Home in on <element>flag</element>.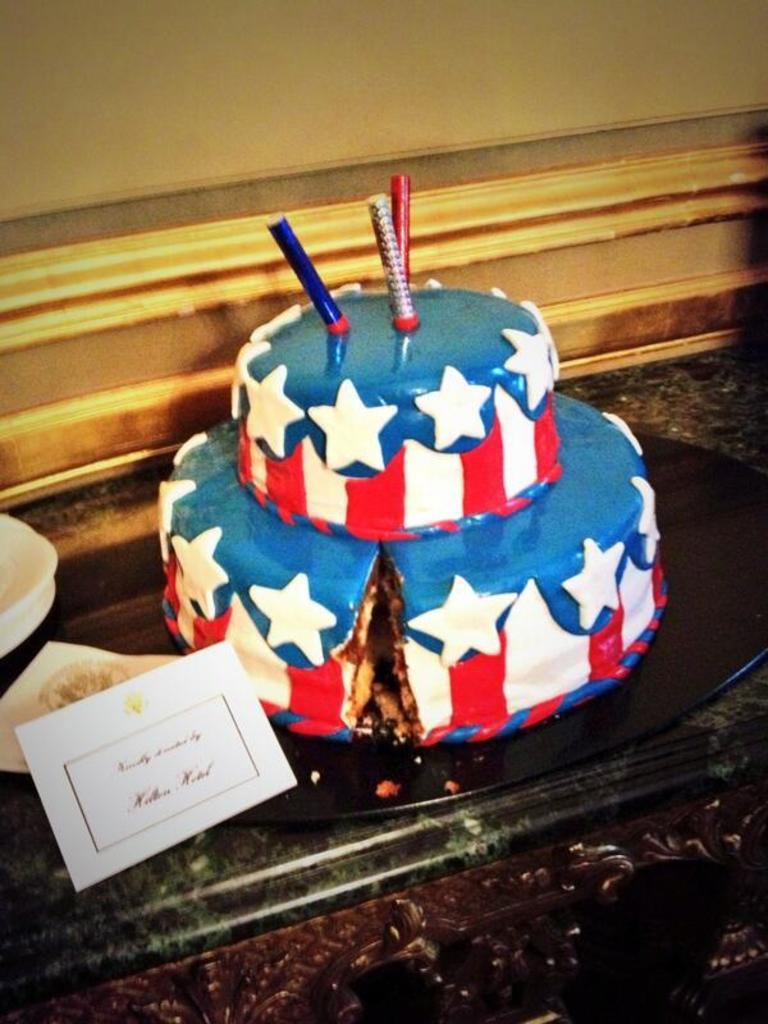
Homed in at bbox(152, 275, 678, 749).
